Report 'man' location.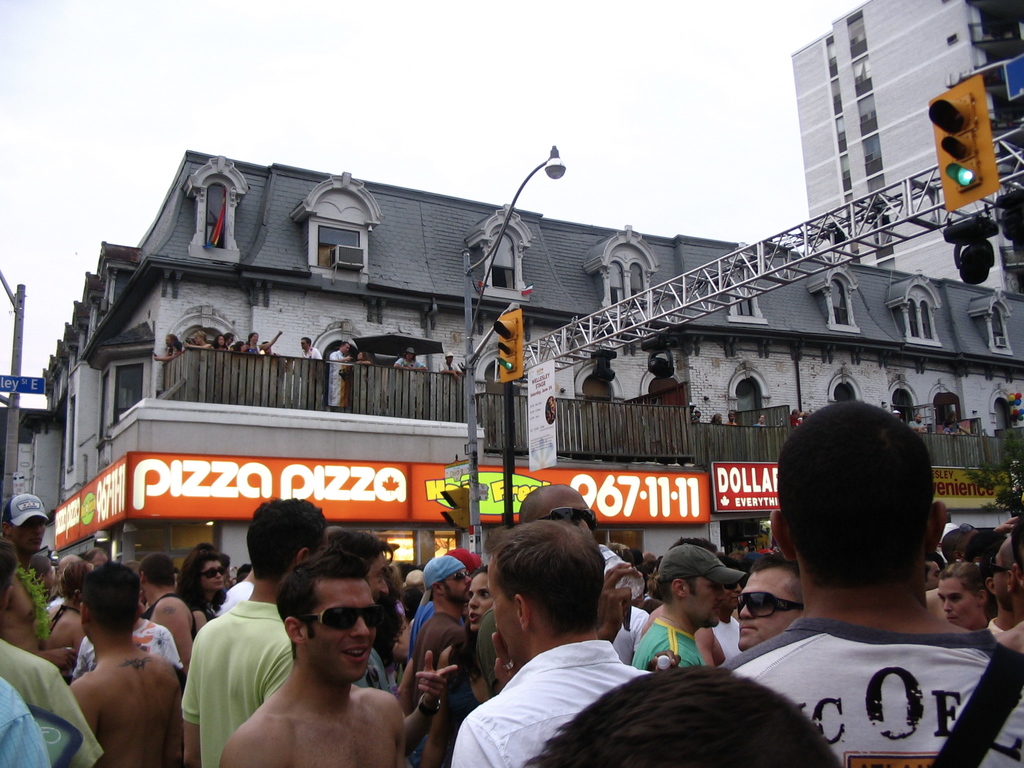
Report: (left=182, top=495, right=332, bottom=767).
